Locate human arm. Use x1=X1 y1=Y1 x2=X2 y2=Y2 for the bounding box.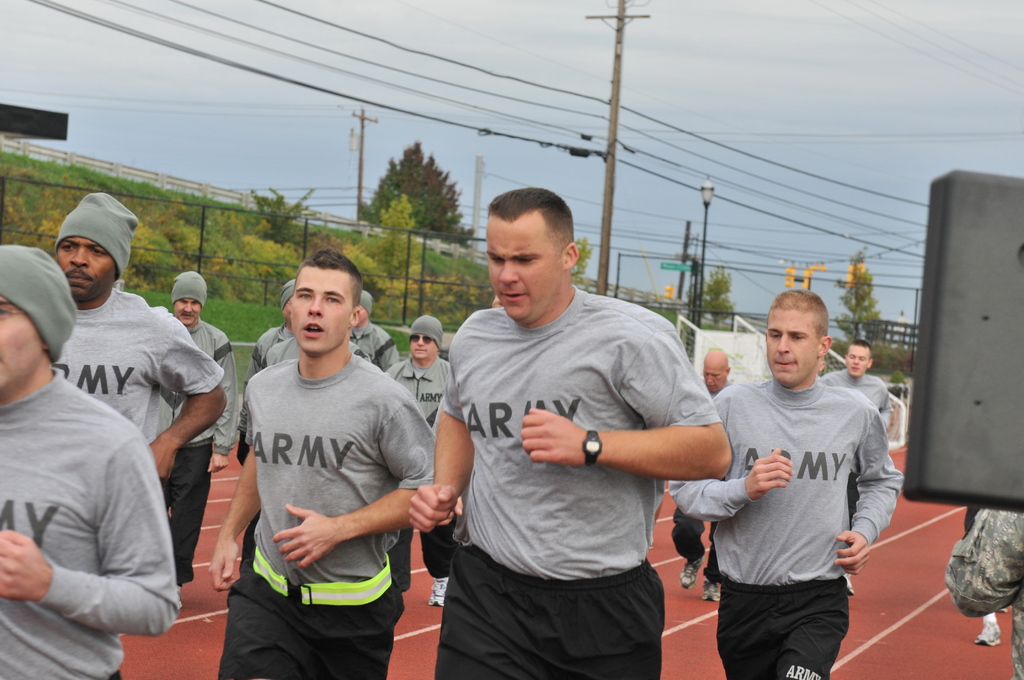
x1=943 y1=506 x2=1023 y2=621.
